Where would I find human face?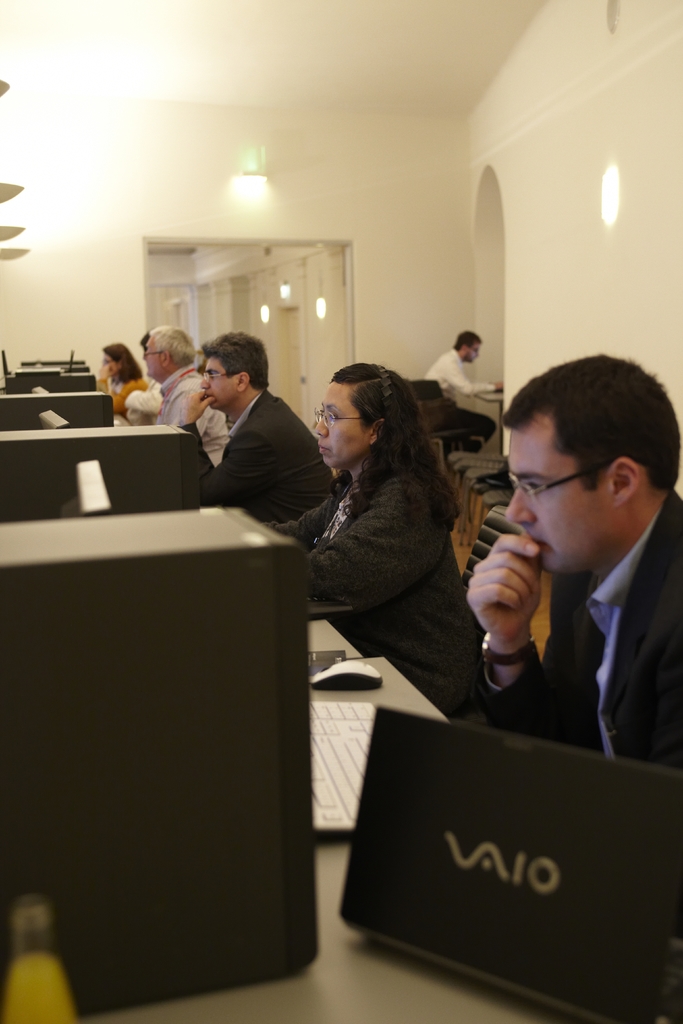
At region(141, 337, 160, 376).
